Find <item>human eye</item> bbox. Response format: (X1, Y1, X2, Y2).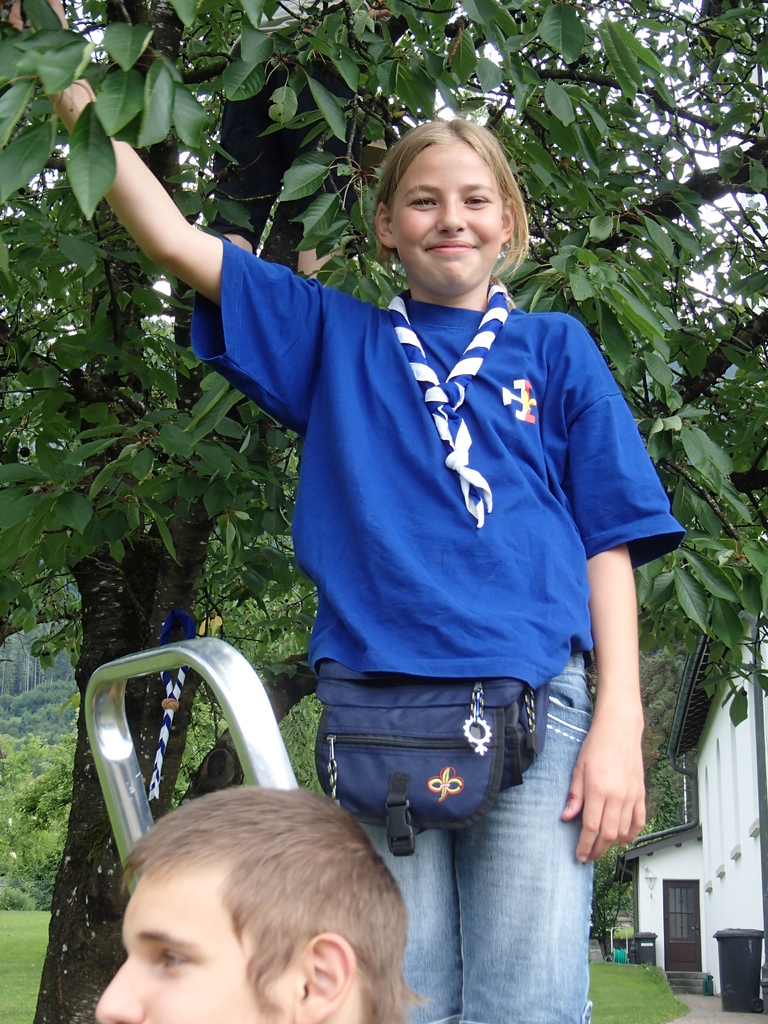
(408, 191, 435, 207).
